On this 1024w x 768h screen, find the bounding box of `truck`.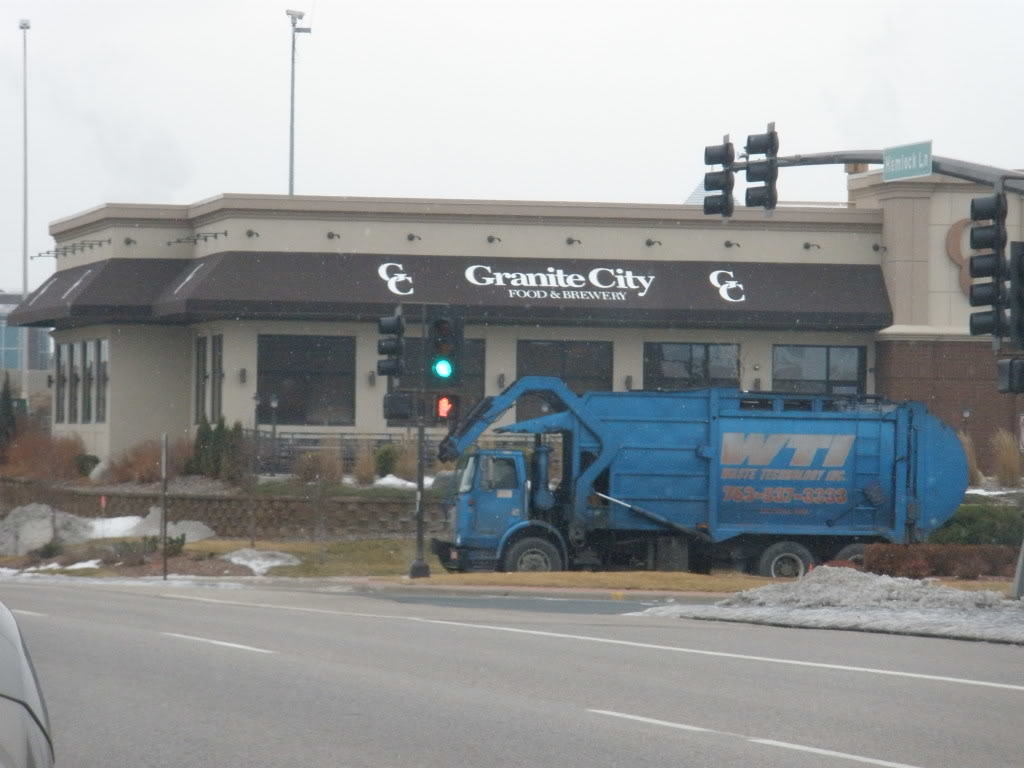
Bounding box: [left=394, top=369, right=962, bottom=598].
